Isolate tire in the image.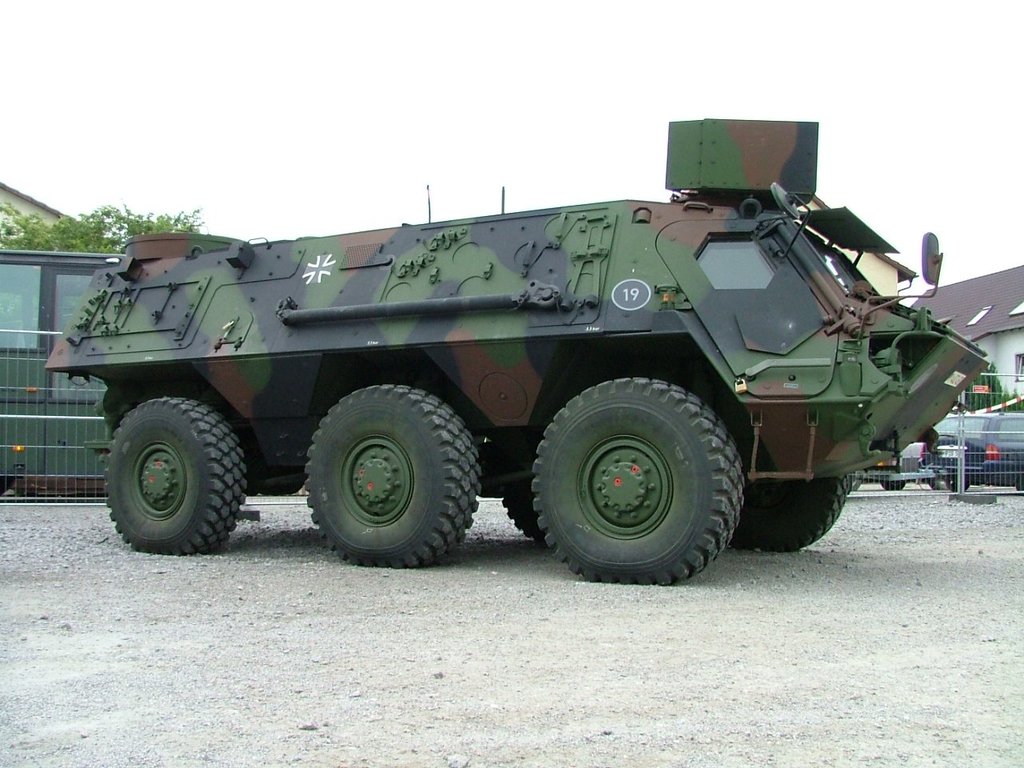
Isolated region: box=[302, 382, 487, 571].
